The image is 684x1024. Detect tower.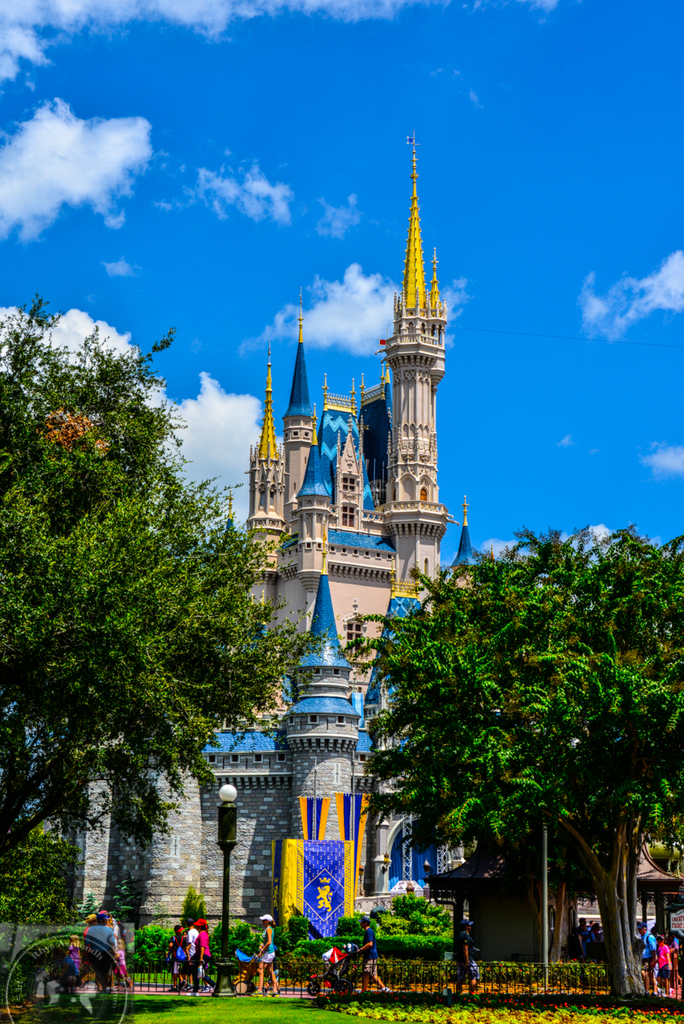
Detection: 288/578/347/928.
